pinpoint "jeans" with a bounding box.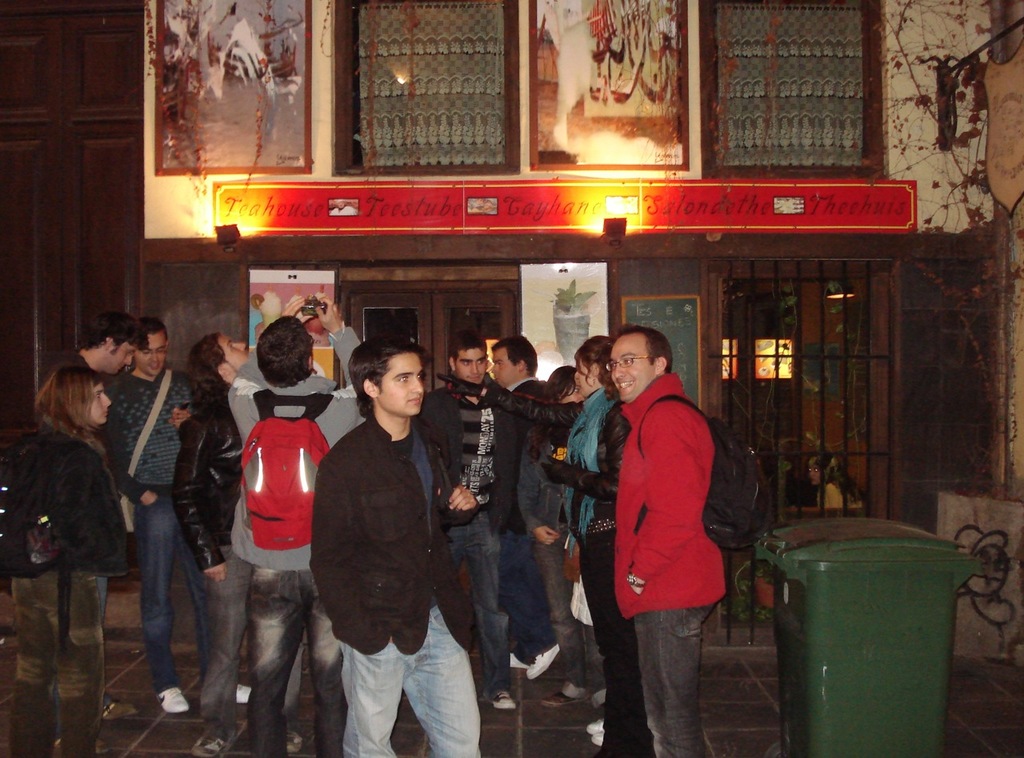
{"left": 245, "top": 567, "right": 349, "bottom": 757}.
